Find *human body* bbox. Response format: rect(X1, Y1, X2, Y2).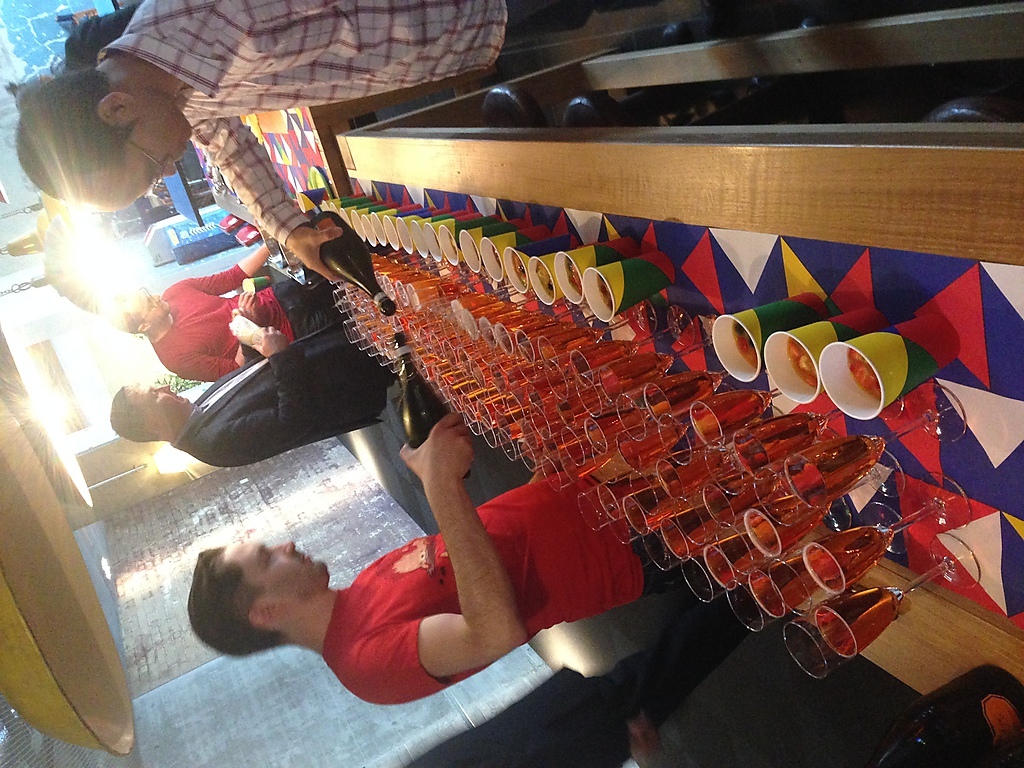
rect(121, 243, 321, 387).
